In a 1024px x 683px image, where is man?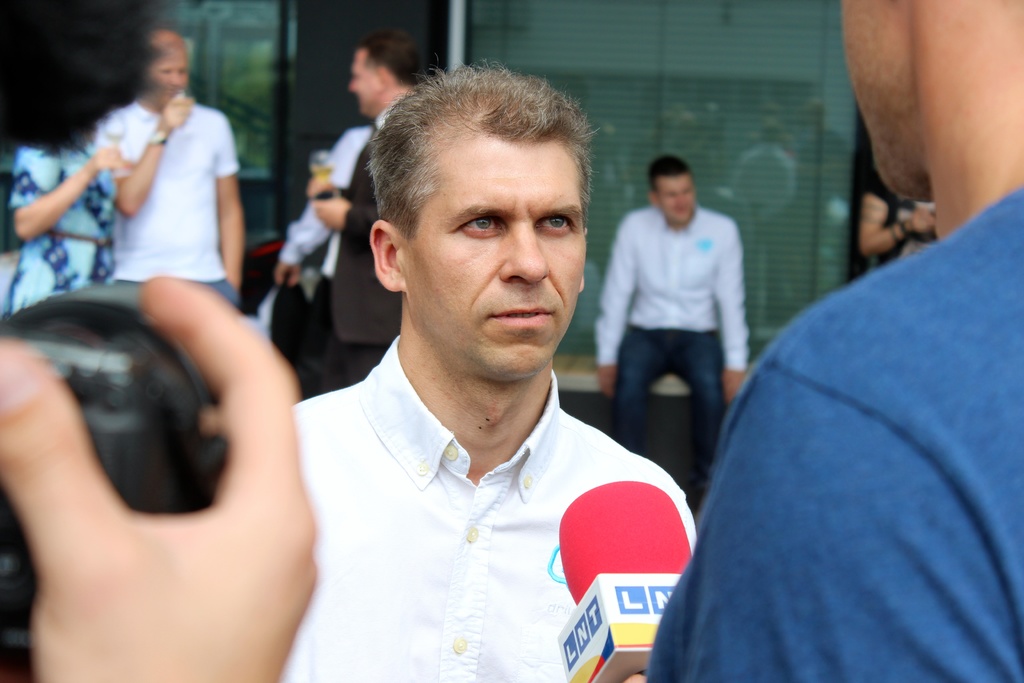
(x1=253, y1=74, x2=708, y2=674).
